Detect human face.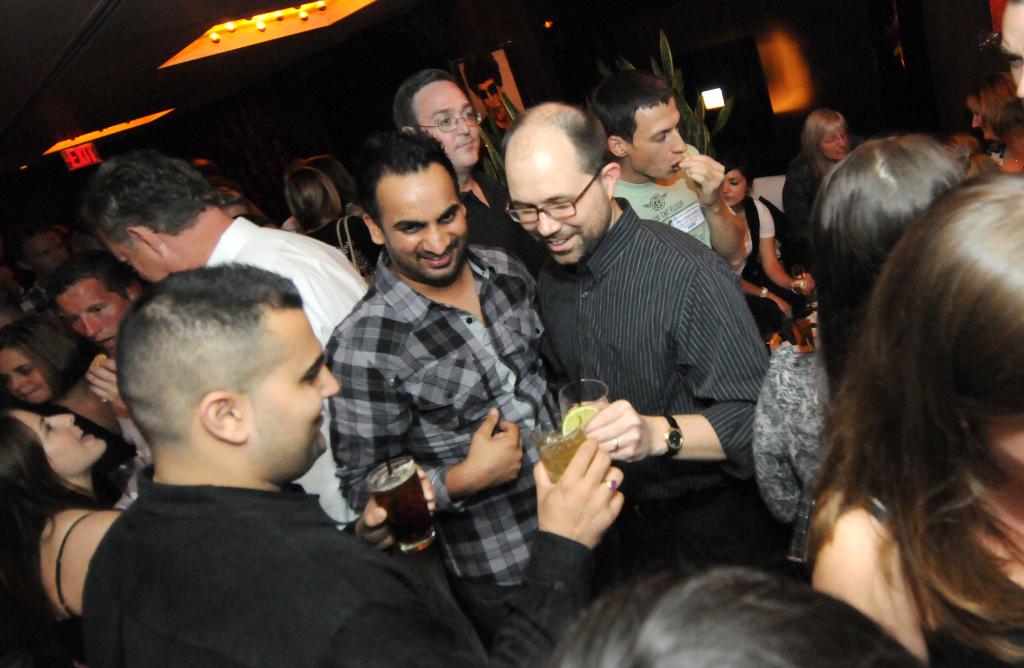
Detected at l=381, t=177, r=470, b=282.
